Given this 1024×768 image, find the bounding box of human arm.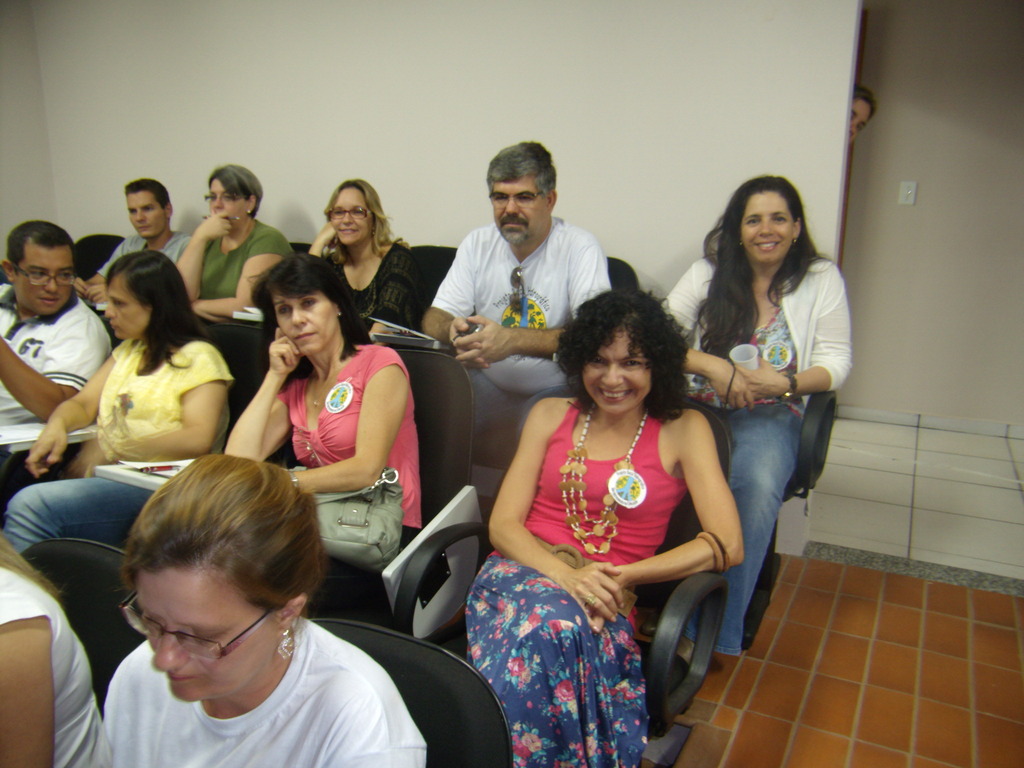
<region>737, 263, 852, 403</region>.
